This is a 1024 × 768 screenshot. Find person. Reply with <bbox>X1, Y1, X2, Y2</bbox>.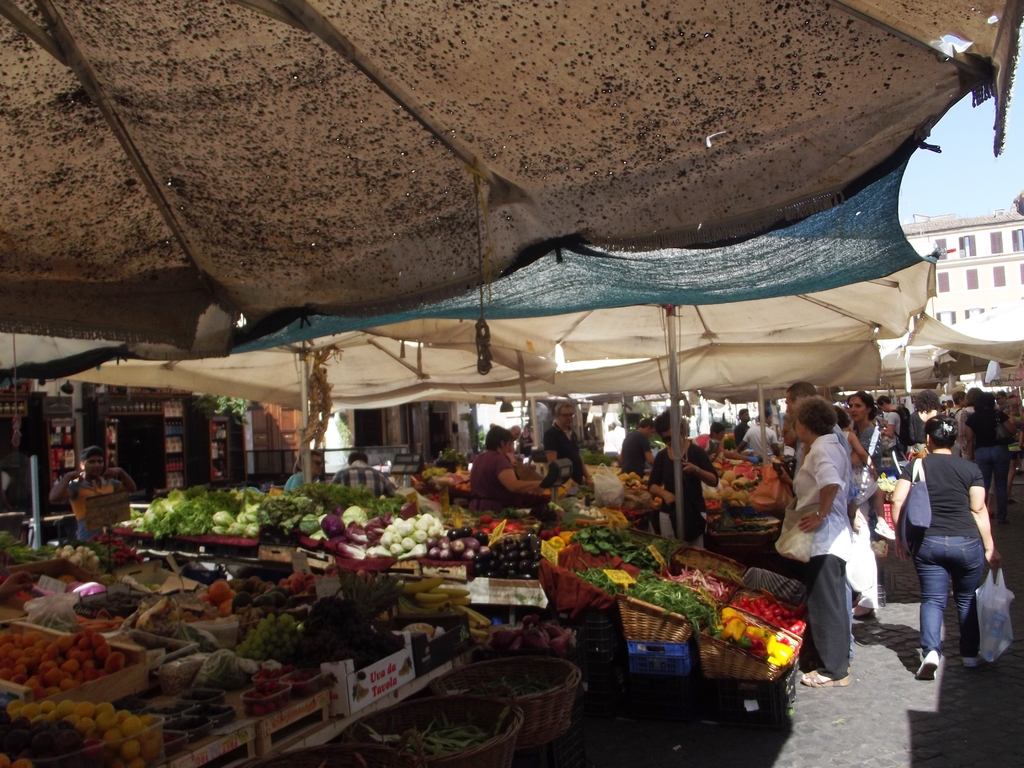
<bbox>753, 387, 854, 683</bbox>.
